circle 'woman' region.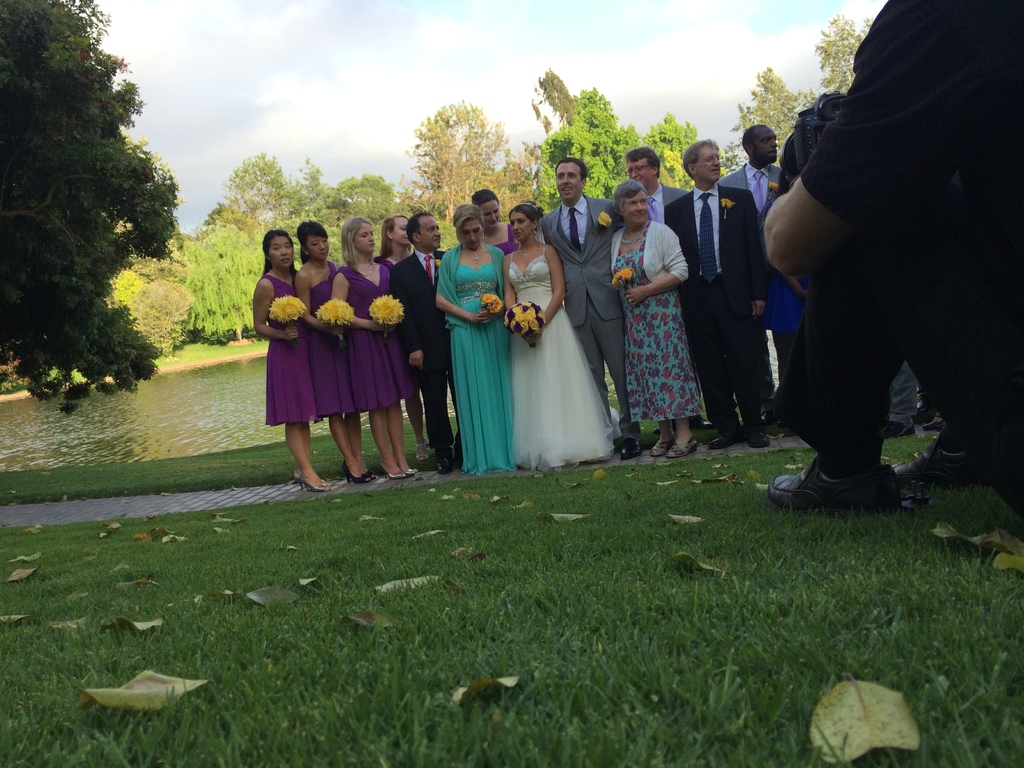
Region: select_region(502, 204, 609, 474).
